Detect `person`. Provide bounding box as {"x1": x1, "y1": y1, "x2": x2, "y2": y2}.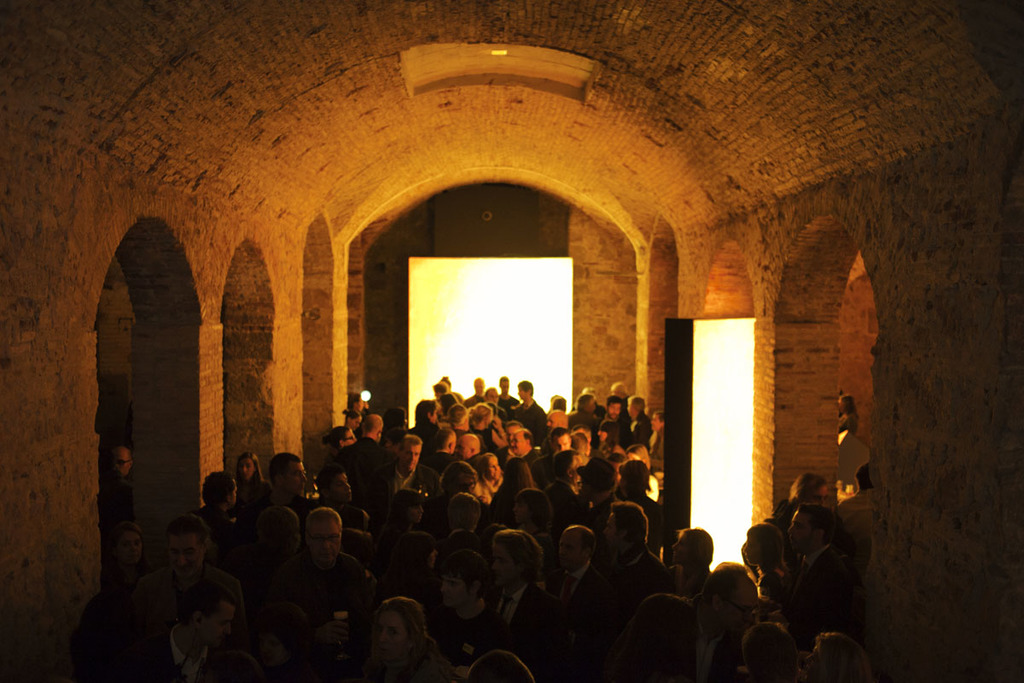
{"x1": 431, "y1": 544, "x2": 502, "y2": 648}.
